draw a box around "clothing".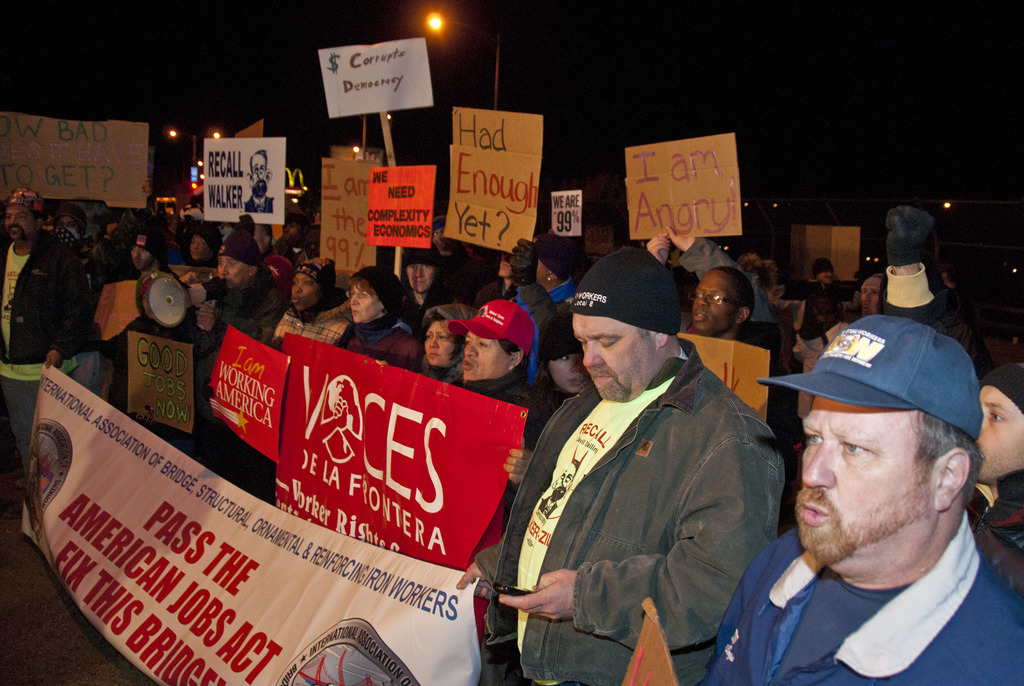
crop(470, 380, 542, 565).
